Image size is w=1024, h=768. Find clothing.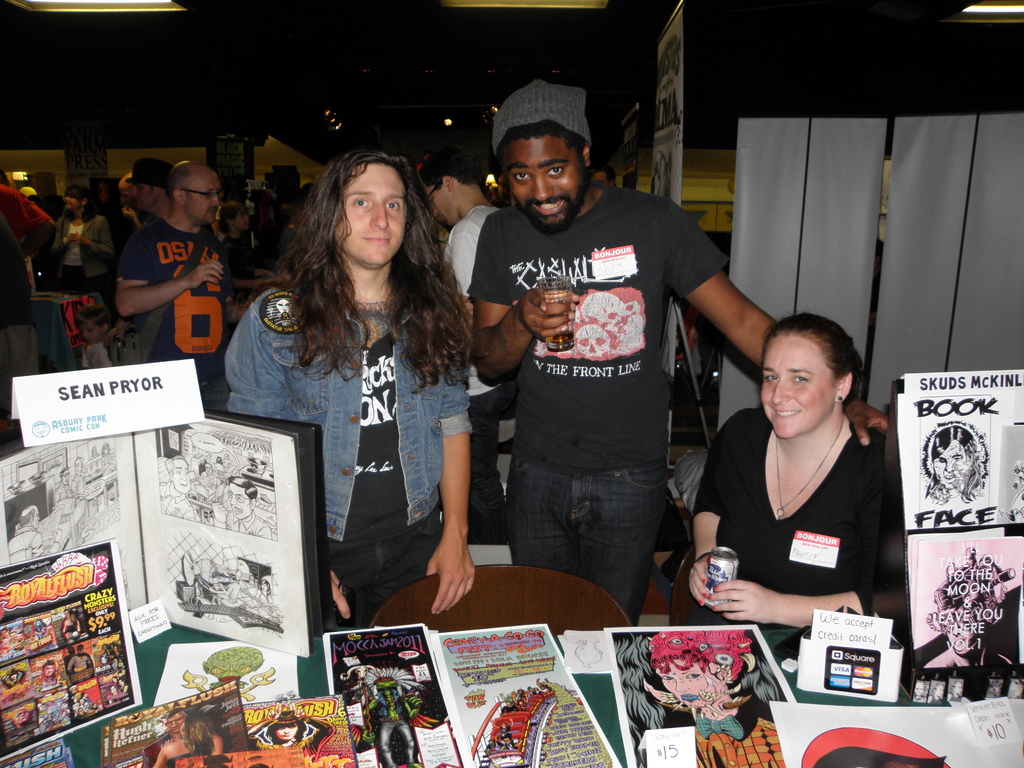
Rect(65, 621, 76, 630).
